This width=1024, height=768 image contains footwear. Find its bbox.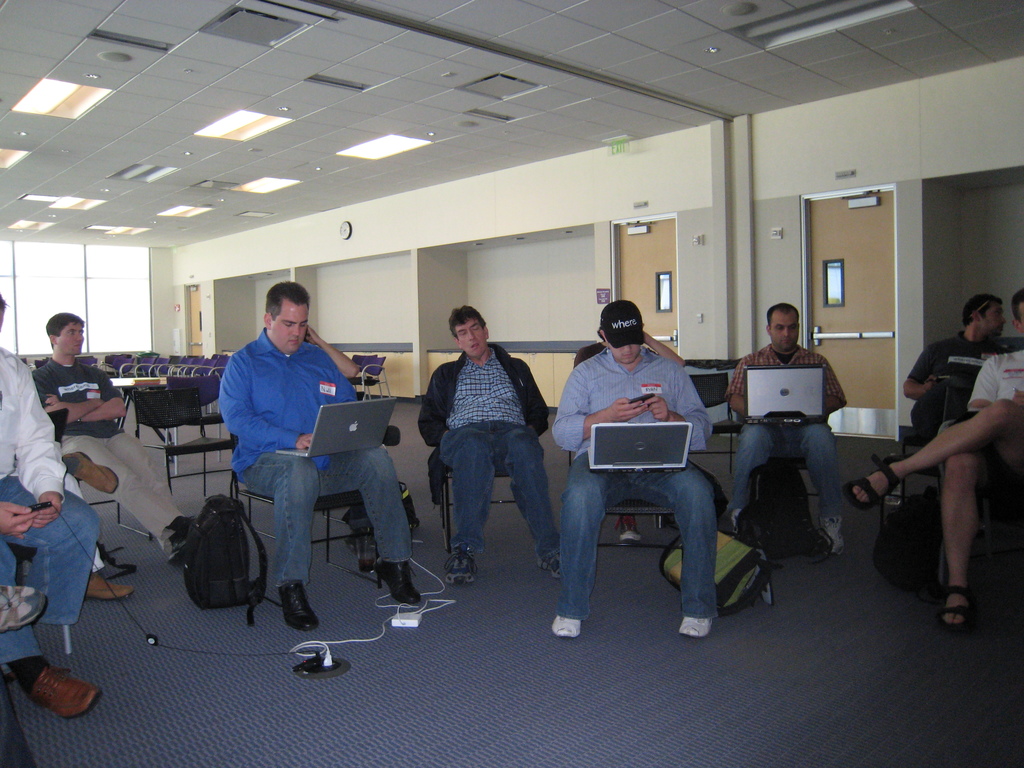
(x1=0, y1=684, x2=31, y2=767).
